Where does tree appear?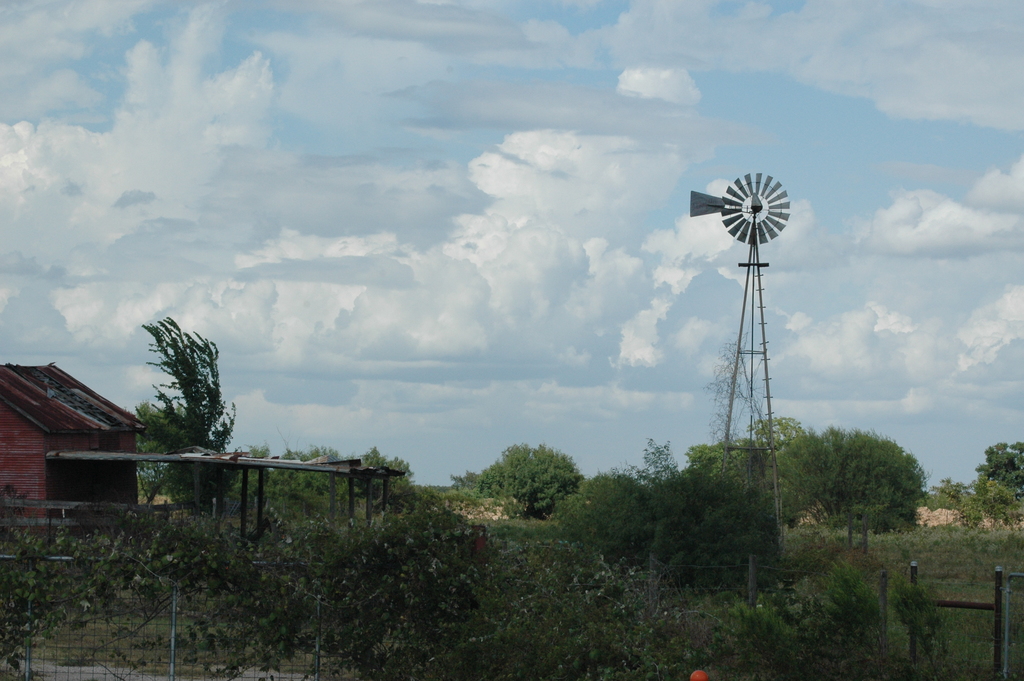
Appears at [478, 442, 584, 523].
